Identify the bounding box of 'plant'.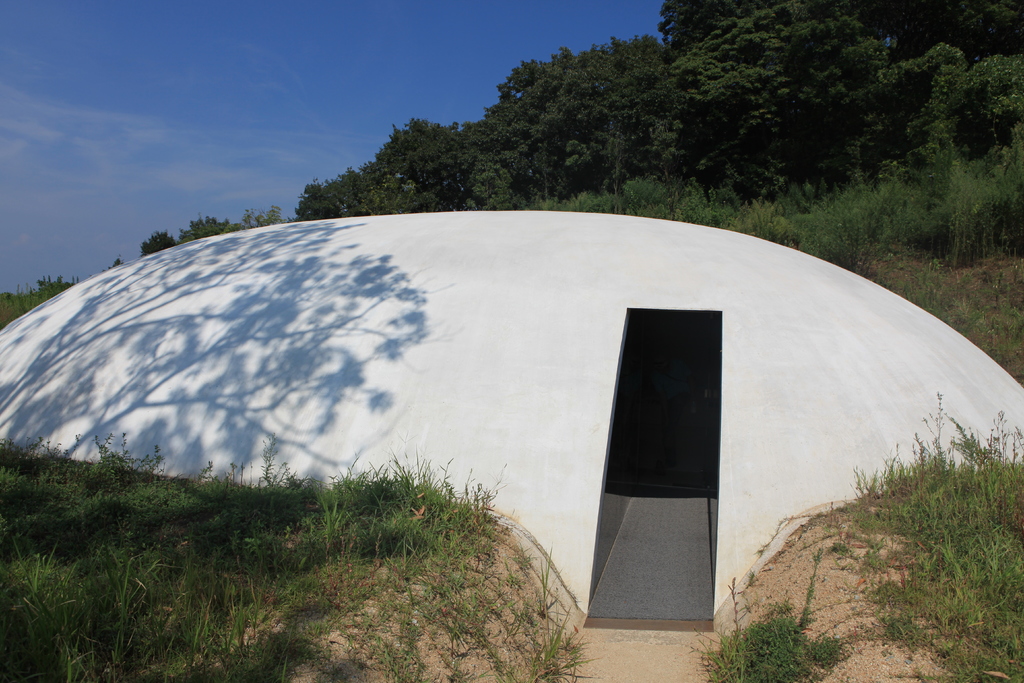
l=253, t=431, r=282, b=486.
